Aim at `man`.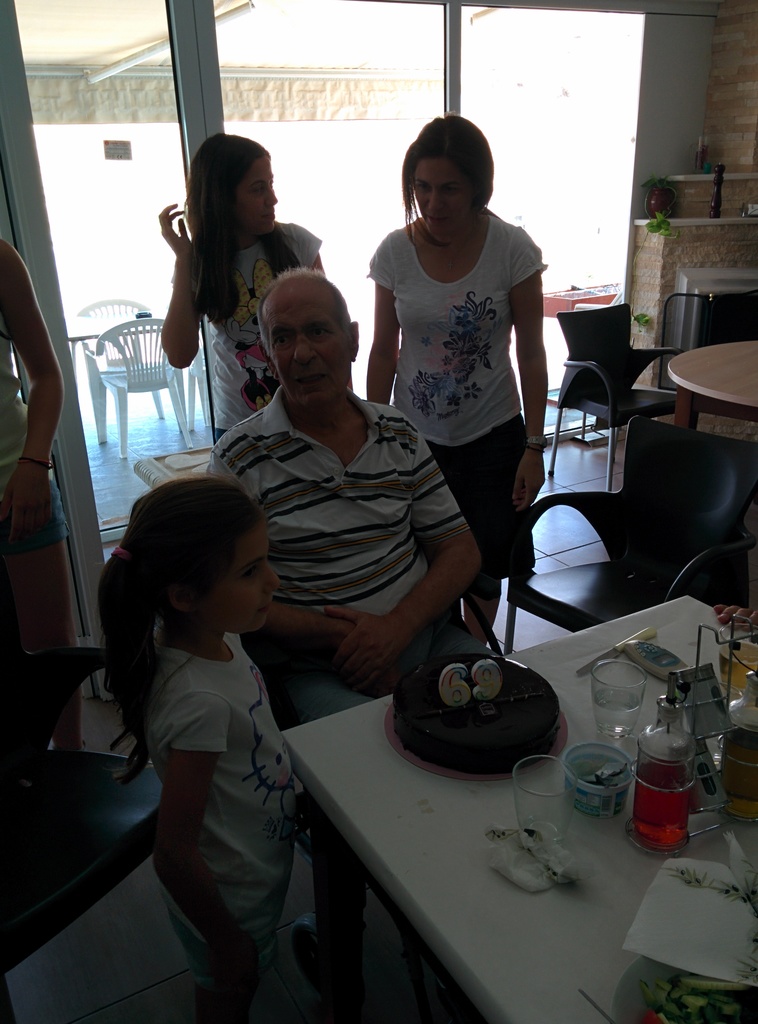
Aimed at (x1=198, y1=254, x2=488, y2=716).
